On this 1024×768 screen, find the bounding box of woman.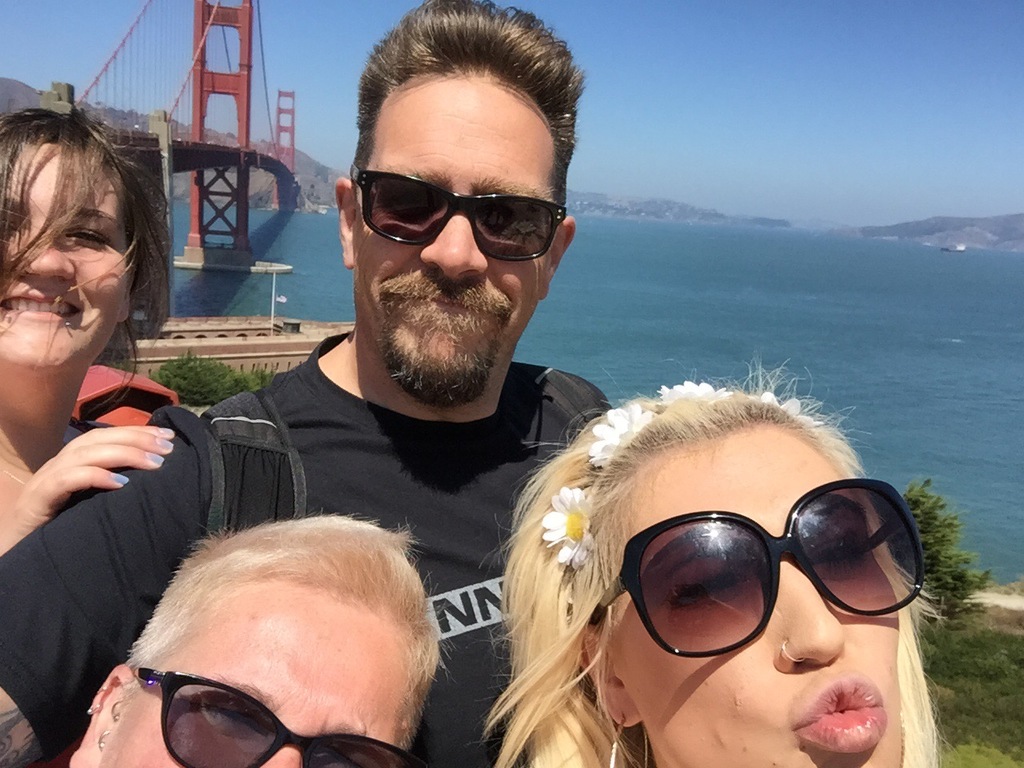
Bounding box: [x1=0, y1=106, x2=178, y2=562].
